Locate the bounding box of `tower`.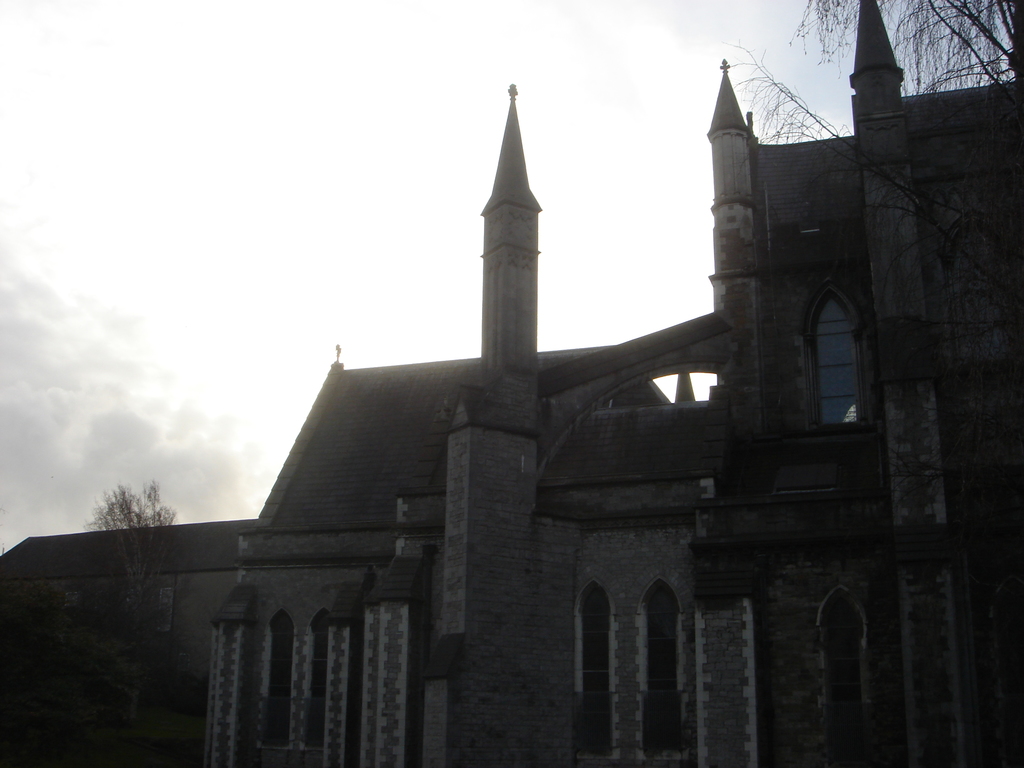
Bounding box: select_region(482, 85, 535, 433).
